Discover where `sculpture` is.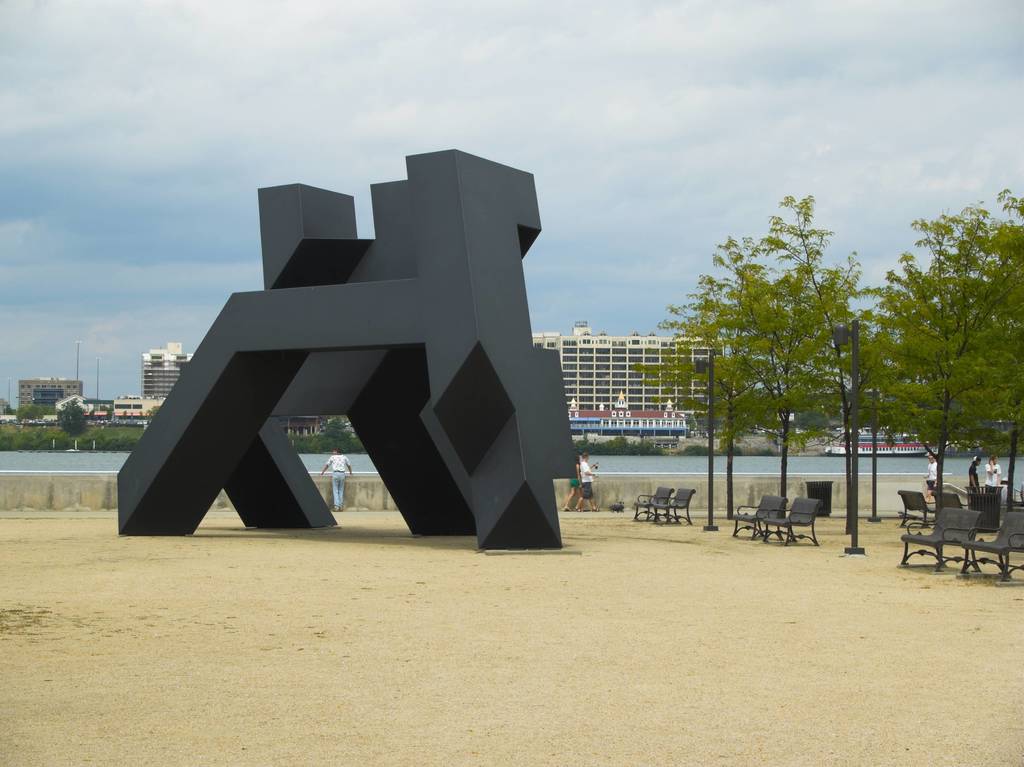
Discovered at [124,154,577,567].
